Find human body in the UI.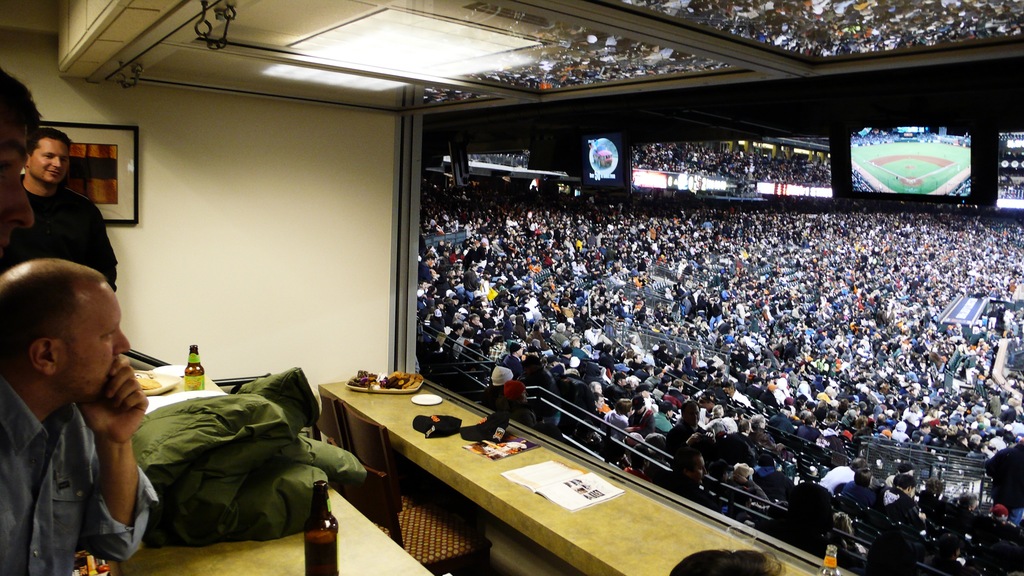
UI element at [left=514, top=243, right=515, bottom=244].
